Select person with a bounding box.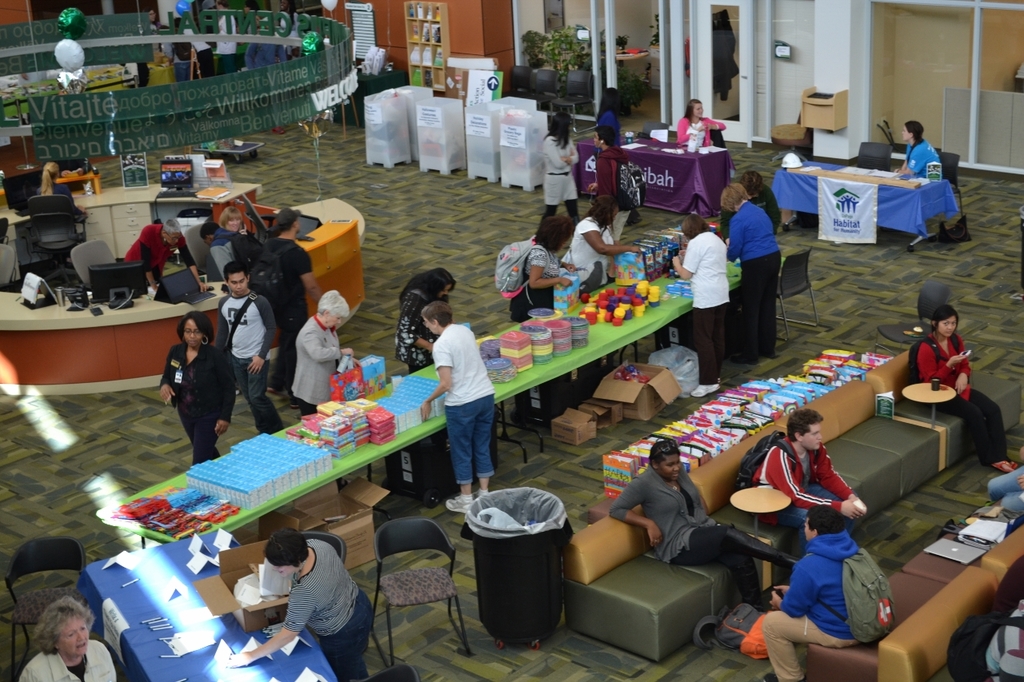
758 505 900 681.
